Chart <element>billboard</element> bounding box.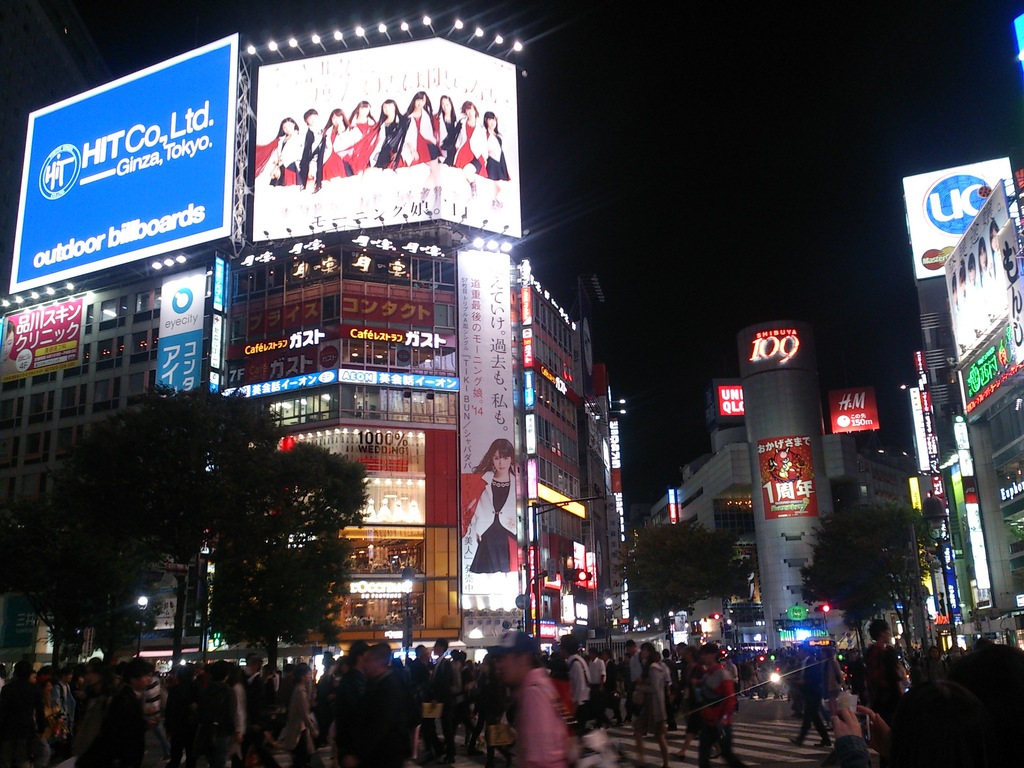
Charted: region(27, 24, 251, 321).
